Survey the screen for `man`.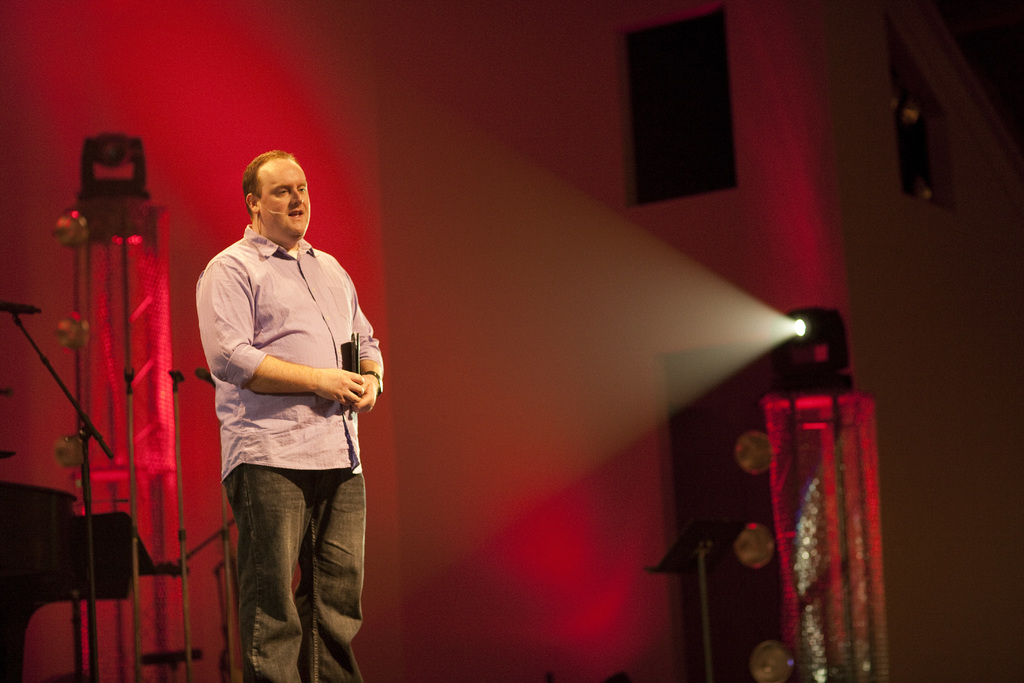
Survey found: (182,145,386,651).
